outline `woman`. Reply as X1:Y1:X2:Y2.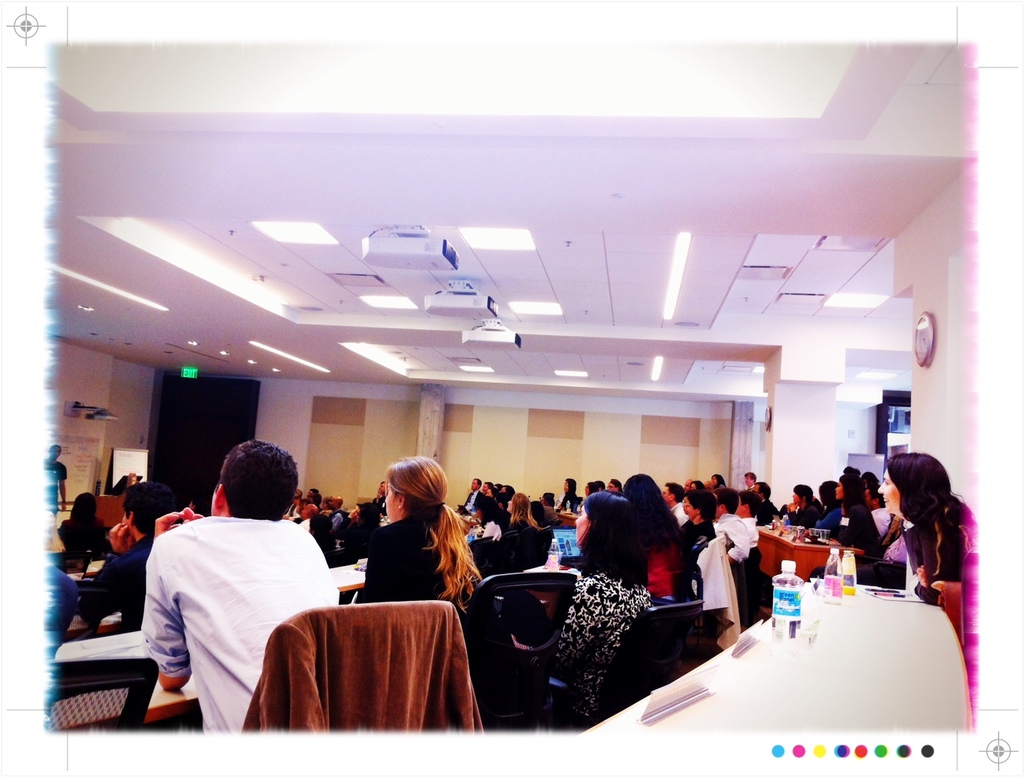
44:511:80:649.
